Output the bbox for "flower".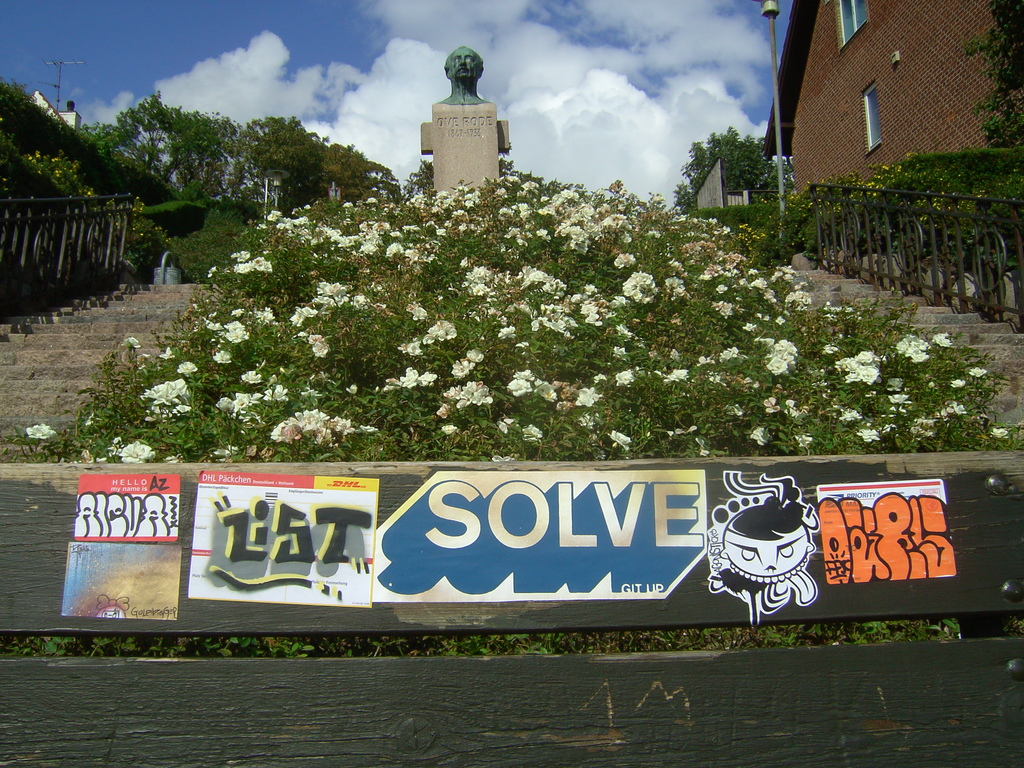
l=361, t=420, r=374, b=429.
